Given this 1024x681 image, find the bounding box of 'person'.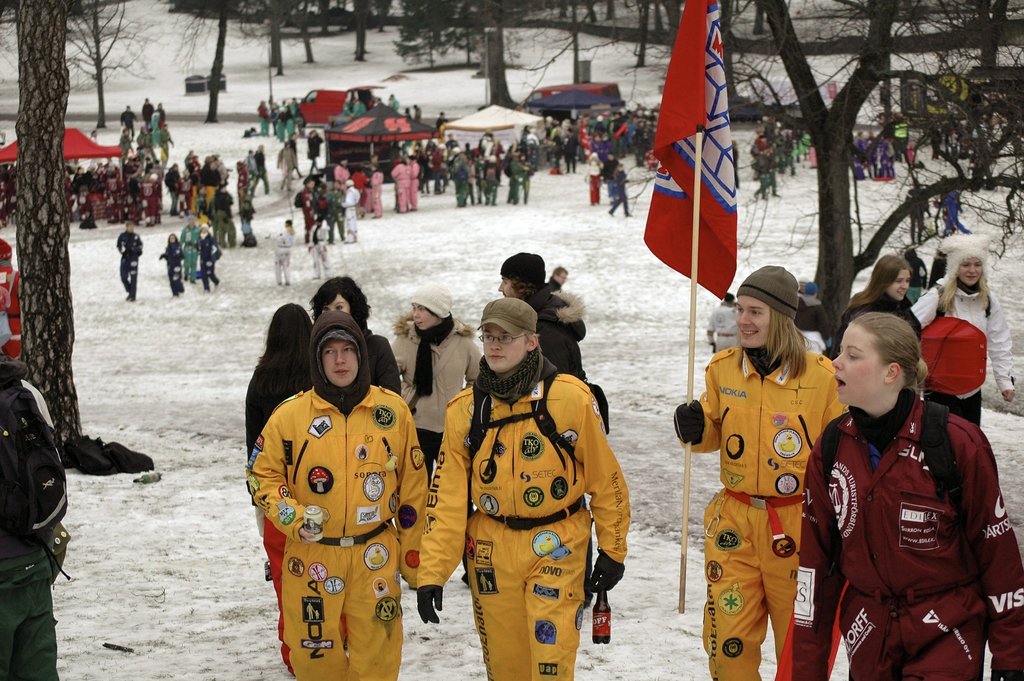
(415,295,631,680).
